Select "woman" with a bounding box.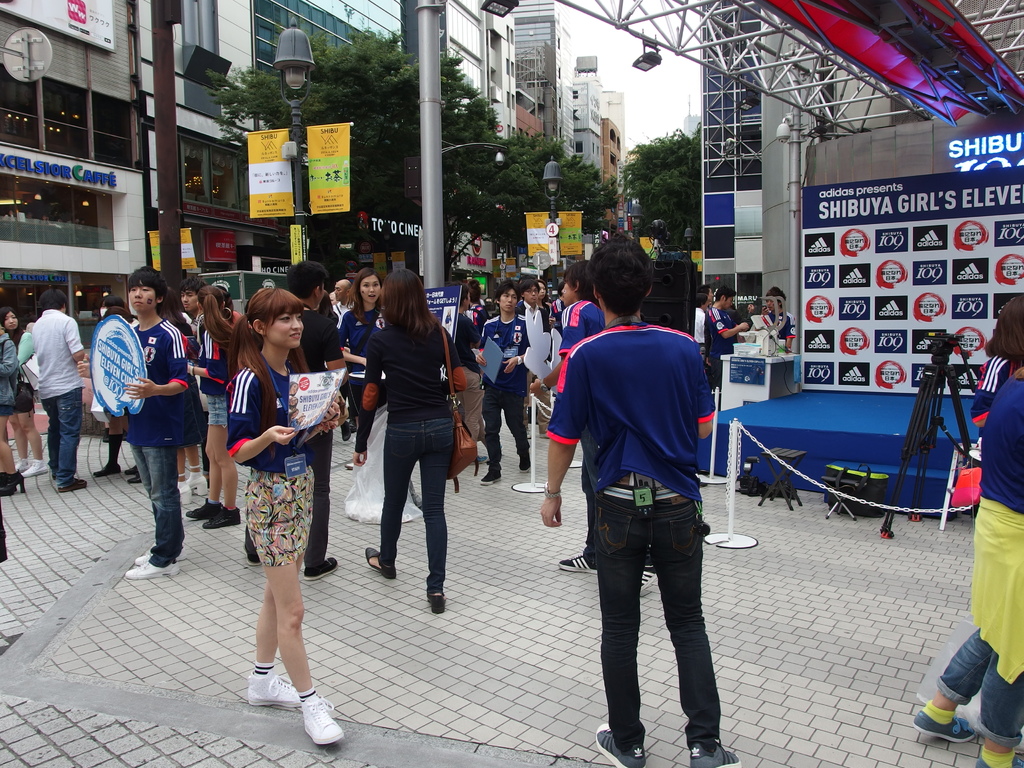
box=[336, 265, 386, 429].
